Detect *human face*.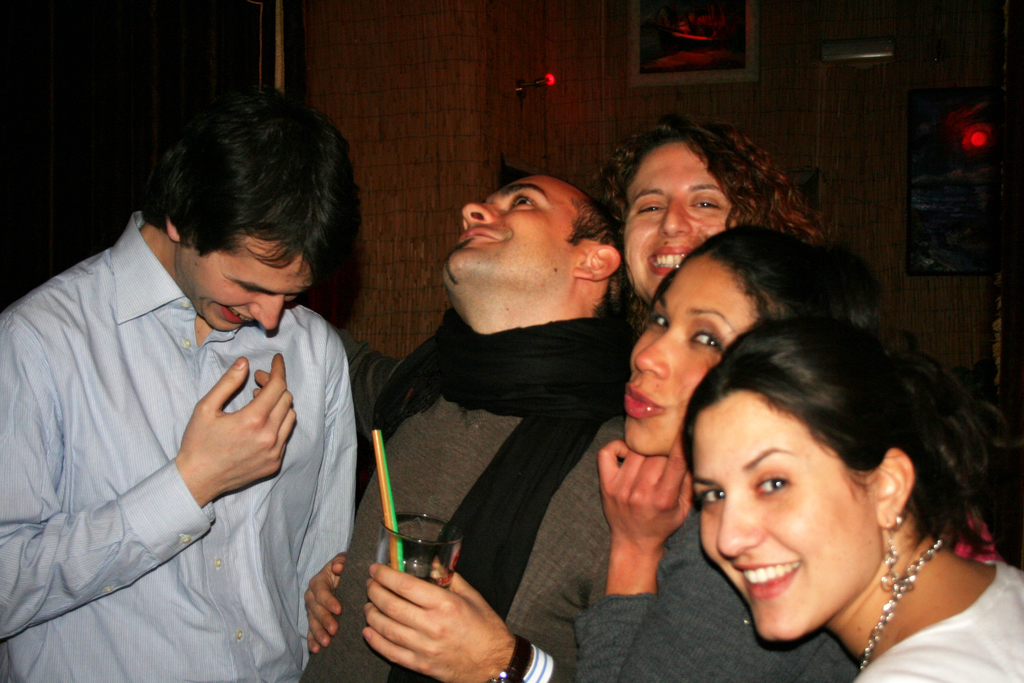
Detected at x1=440, y1=176, x2=582, y2=310.
